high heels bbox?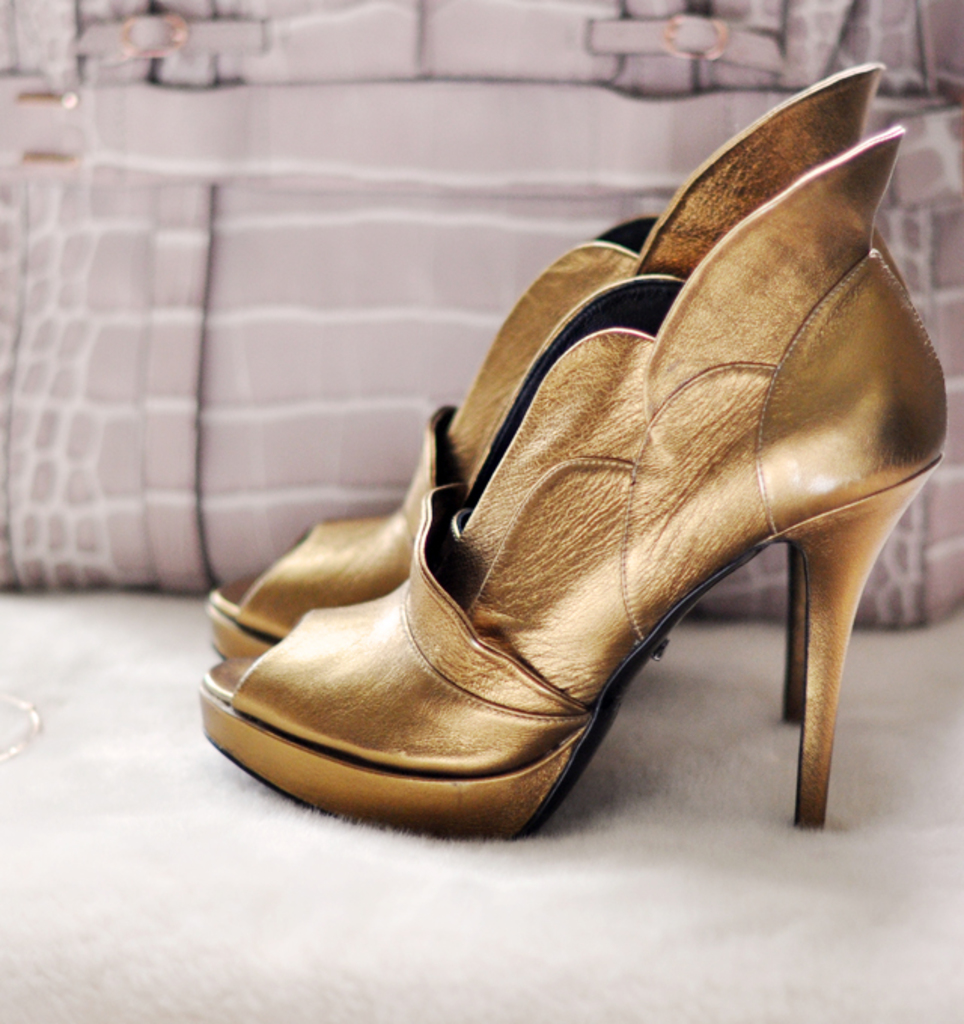
l=211, t=56, r=884, b=660
